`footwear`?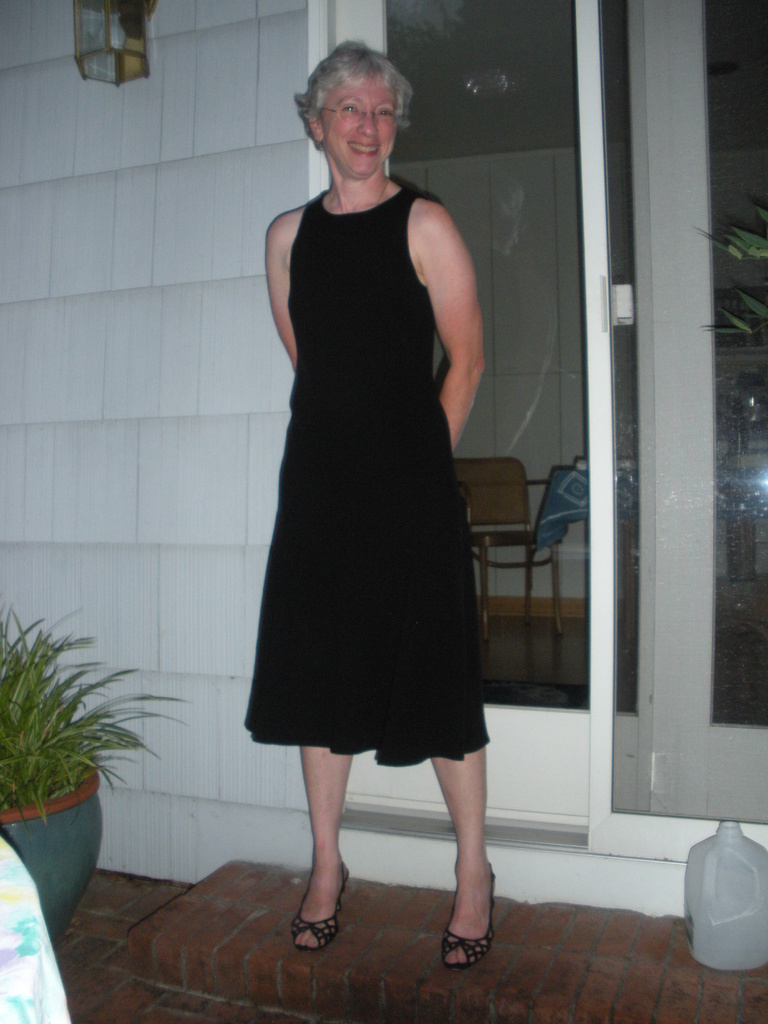
bbox=(286, 864, 358, 959)
